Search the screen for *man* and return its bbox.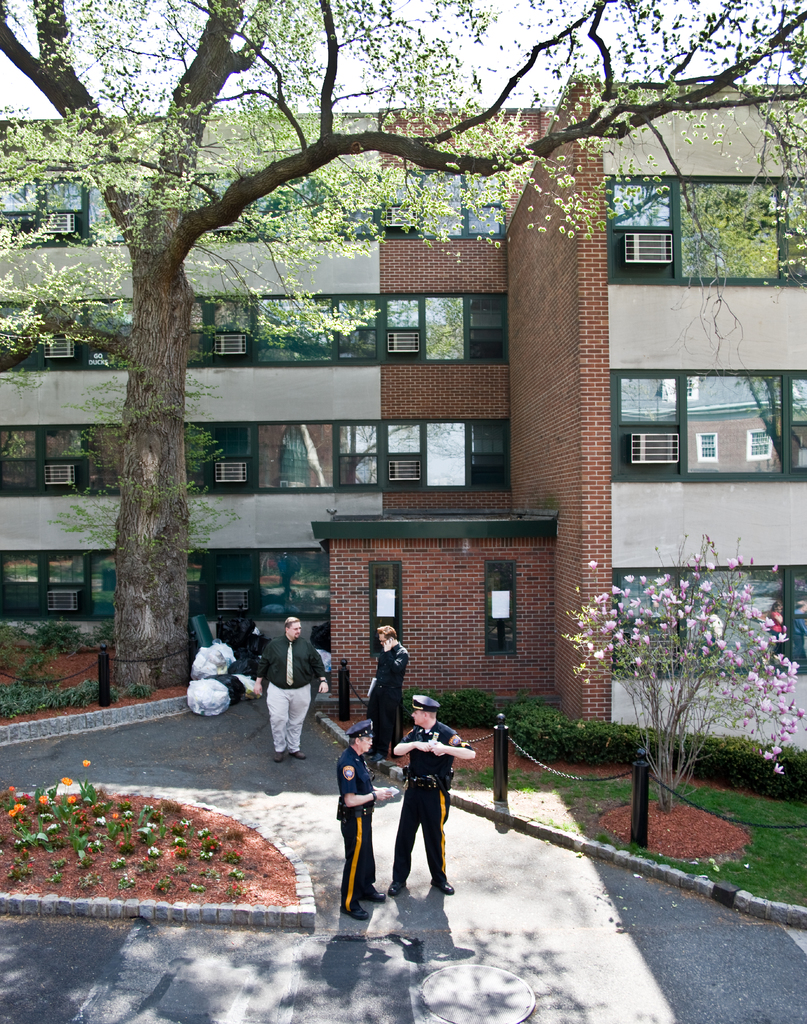
Found: (left=387, top=691, right=478, bottom=899).
